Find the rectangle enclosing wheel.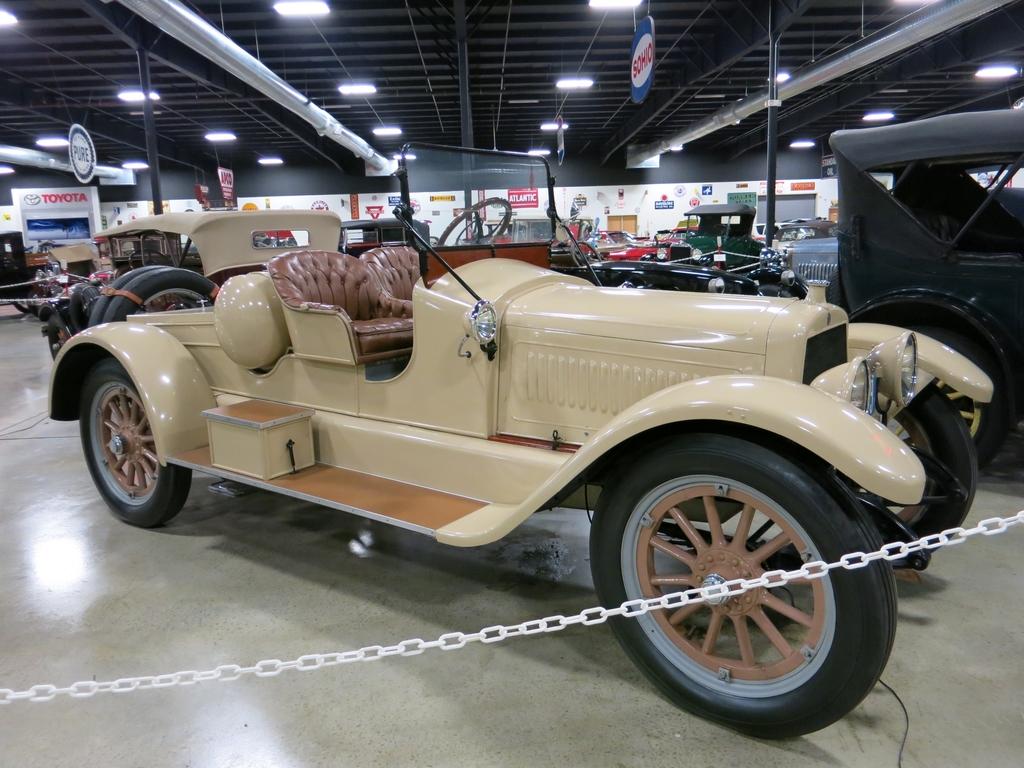
box=[589, 431, 899, 738].
